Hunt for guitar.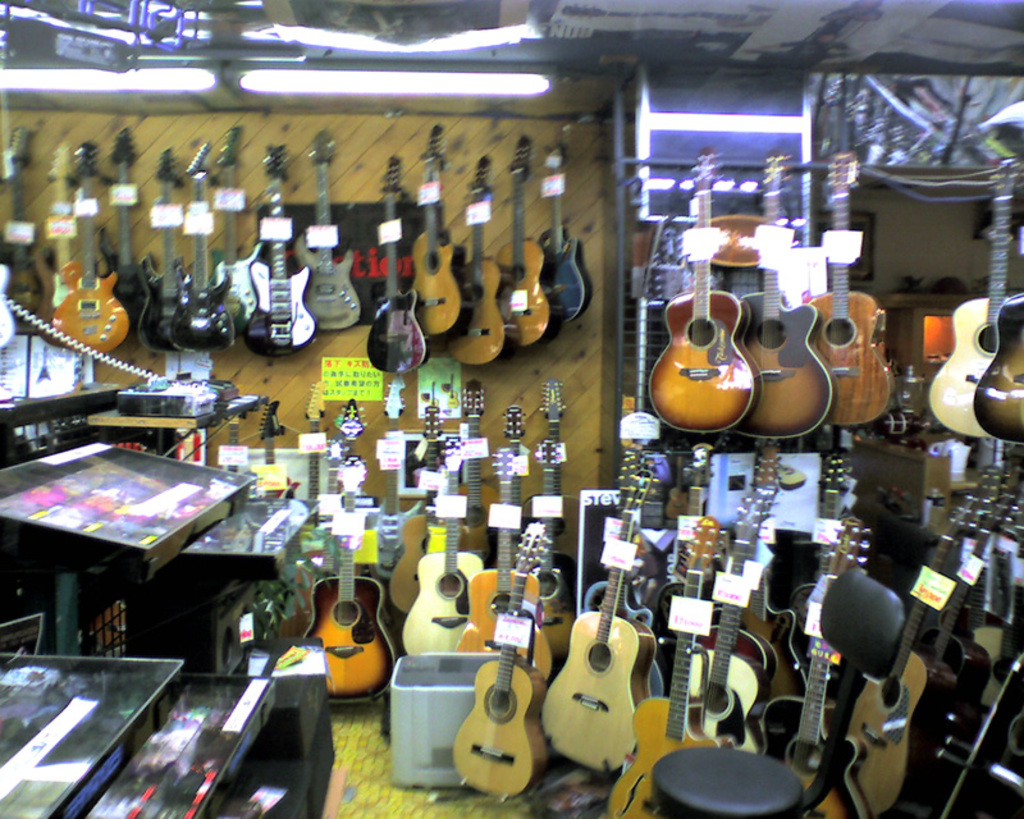
Hunted down at Rect(938, 145, 1023, 443).
